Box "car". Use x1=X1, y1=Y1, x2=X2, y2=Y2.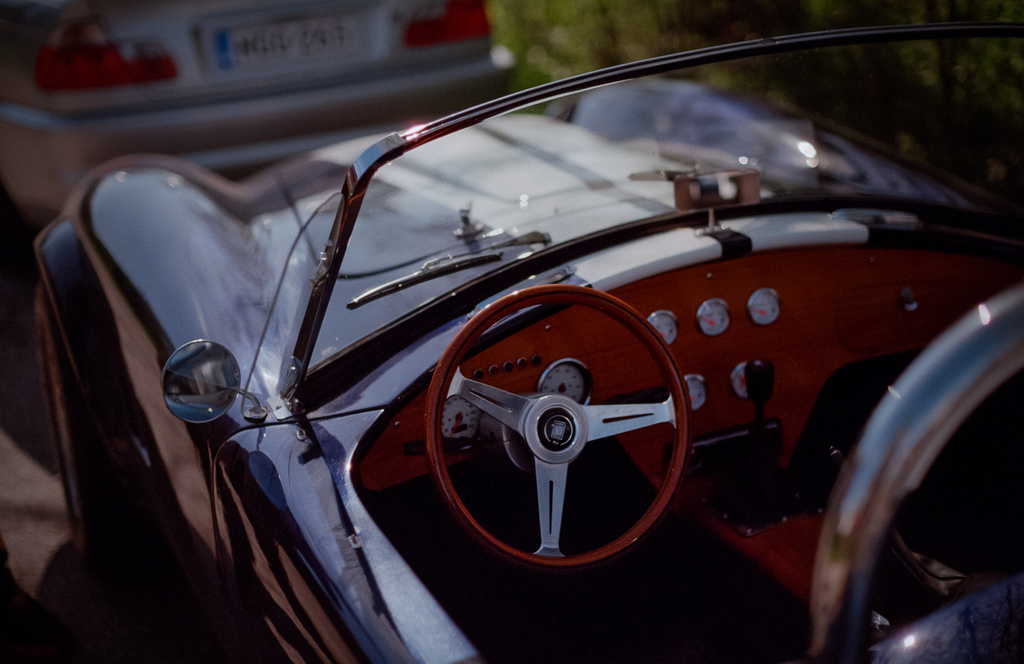
x1=0, y1=0, x2=520, y2=224.
